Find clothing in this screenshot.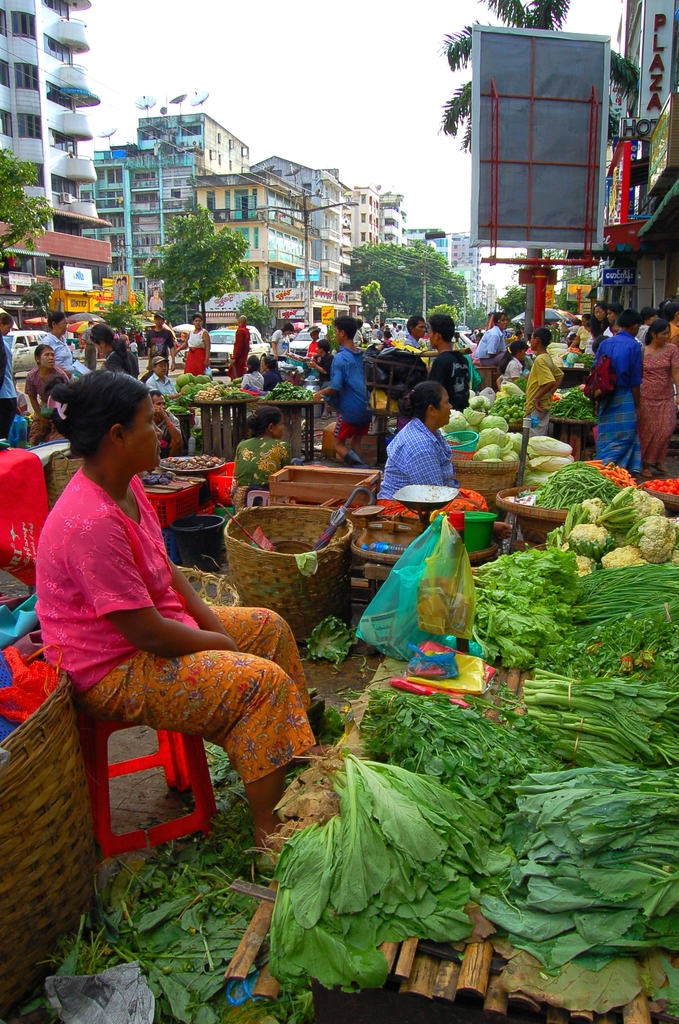
The bounding box for clothing is 375, 328, 401, 348.
